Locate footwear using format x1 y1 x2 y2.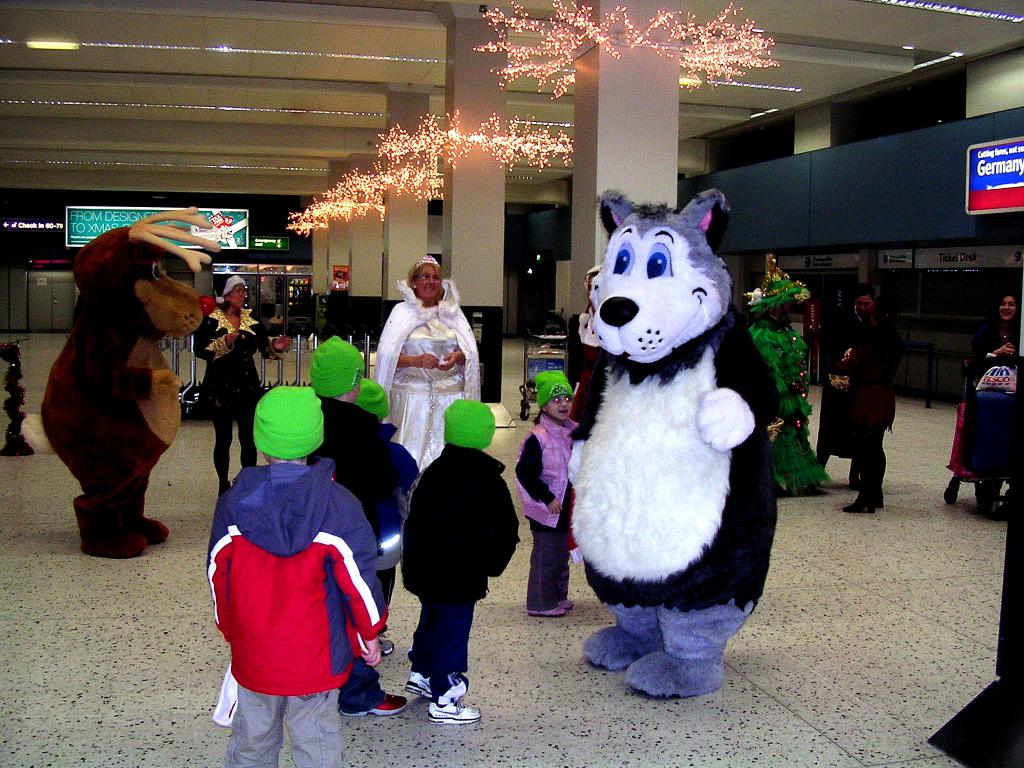
341 692 406 717.
